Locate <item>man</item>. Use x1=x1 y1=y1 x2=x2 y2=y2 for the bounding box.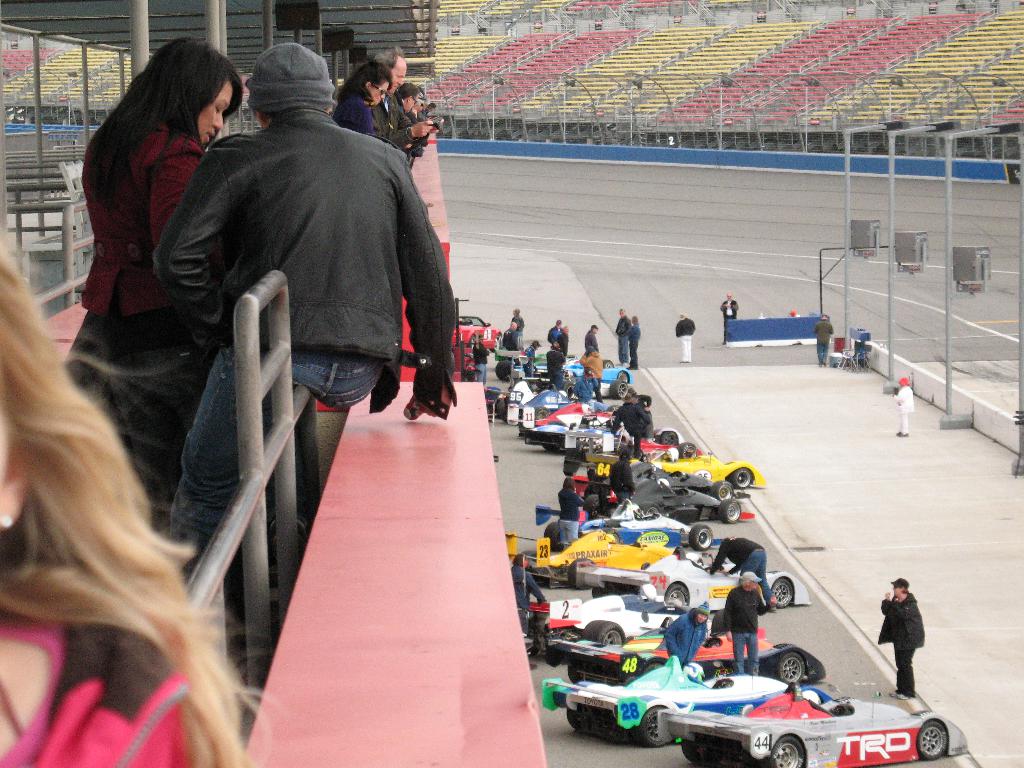
x1=620 y1=317 x2=639 y2=376.
